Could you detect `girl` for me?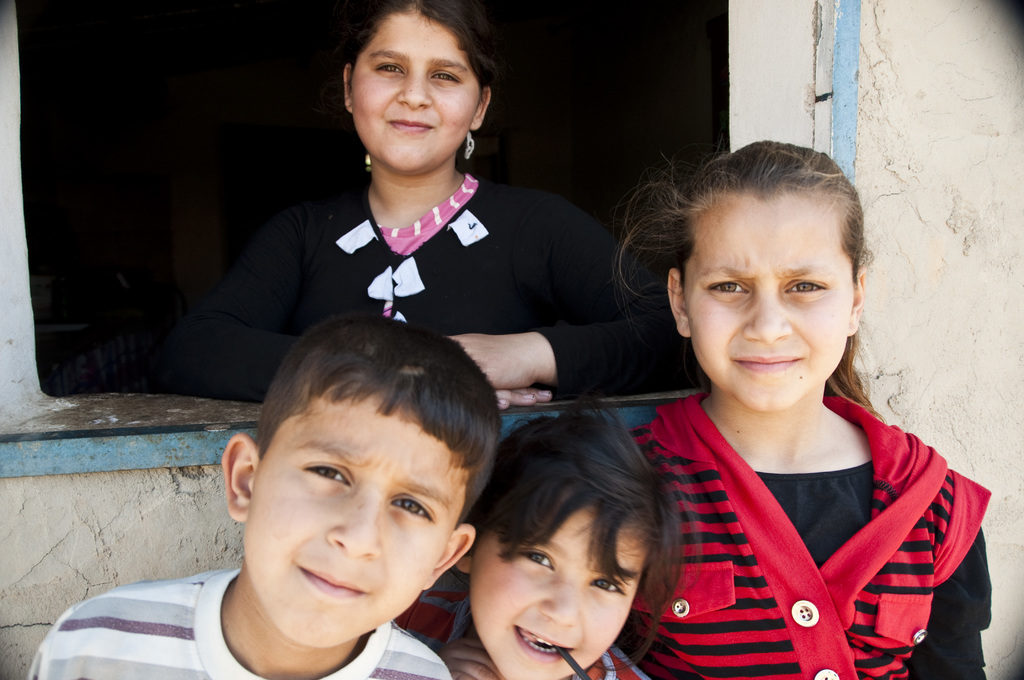
Detection result: select_region(388, 394, 659, 679).
